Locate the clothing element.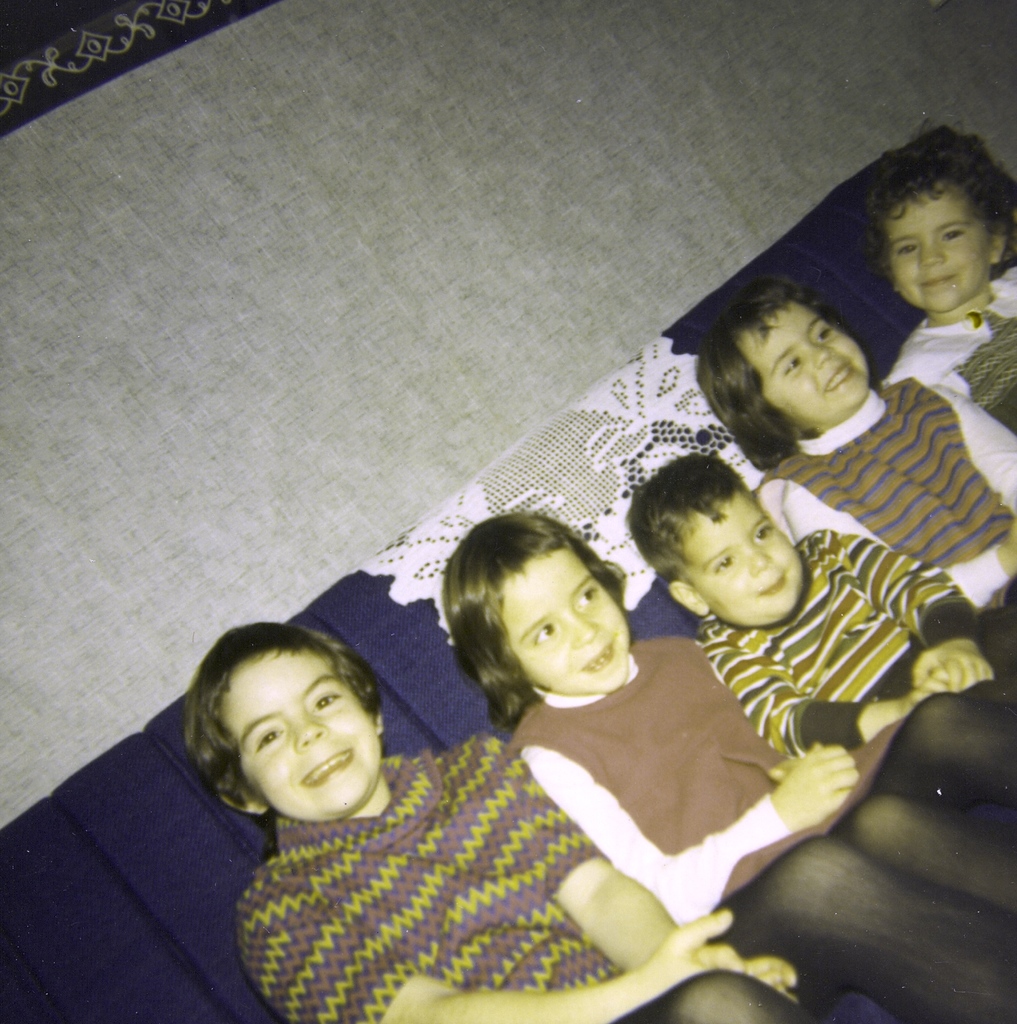
Element bbox: pyautogui.locateOnScreen(749, 378, 1016, 616).
